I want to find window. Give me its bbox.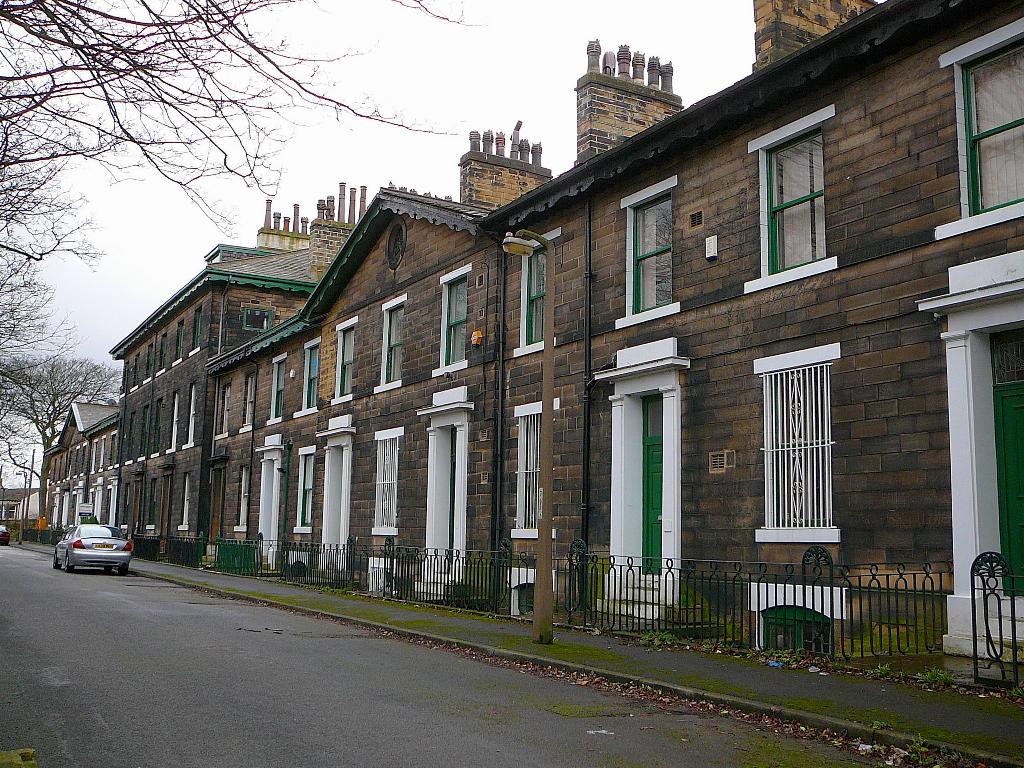
x1=158 y1=337 x2=165 y2=373.
